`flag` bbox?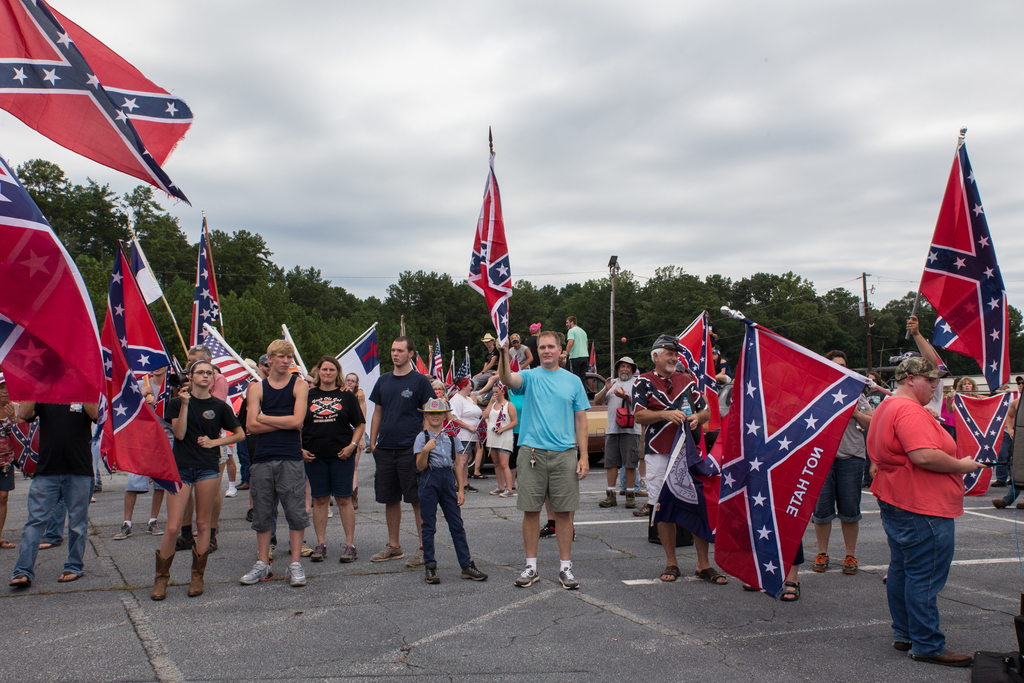
box=[0, 156, 106, 406]
